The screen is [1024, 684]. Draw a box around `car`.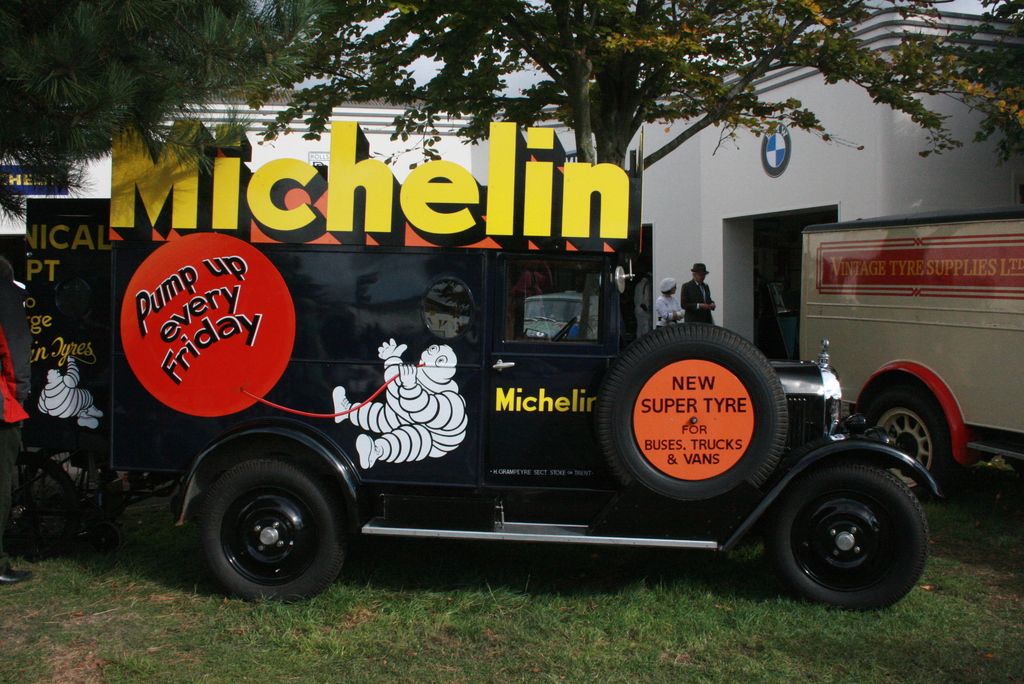
[left=52, top=173, right=908, bottom=613].
